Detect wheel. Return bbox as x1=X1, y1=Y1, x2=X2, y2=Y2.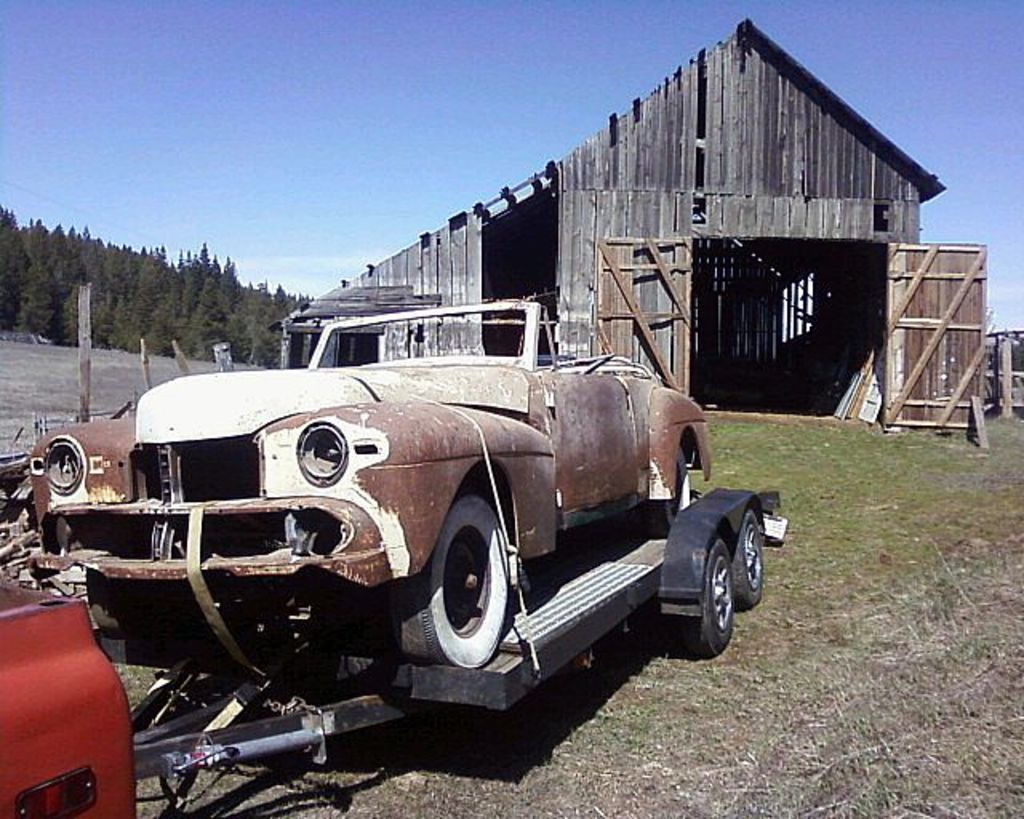
x1=731, y1=510, x2=768, y2=605.
